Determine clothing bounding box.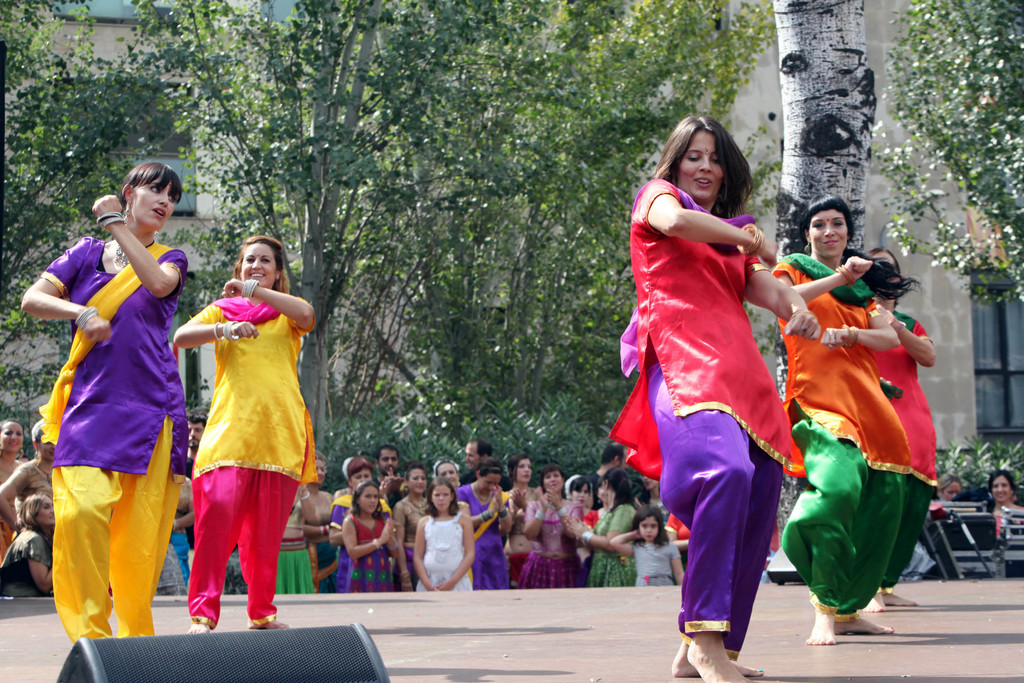
Determined: l=278, t=490, r=313, b=593.
